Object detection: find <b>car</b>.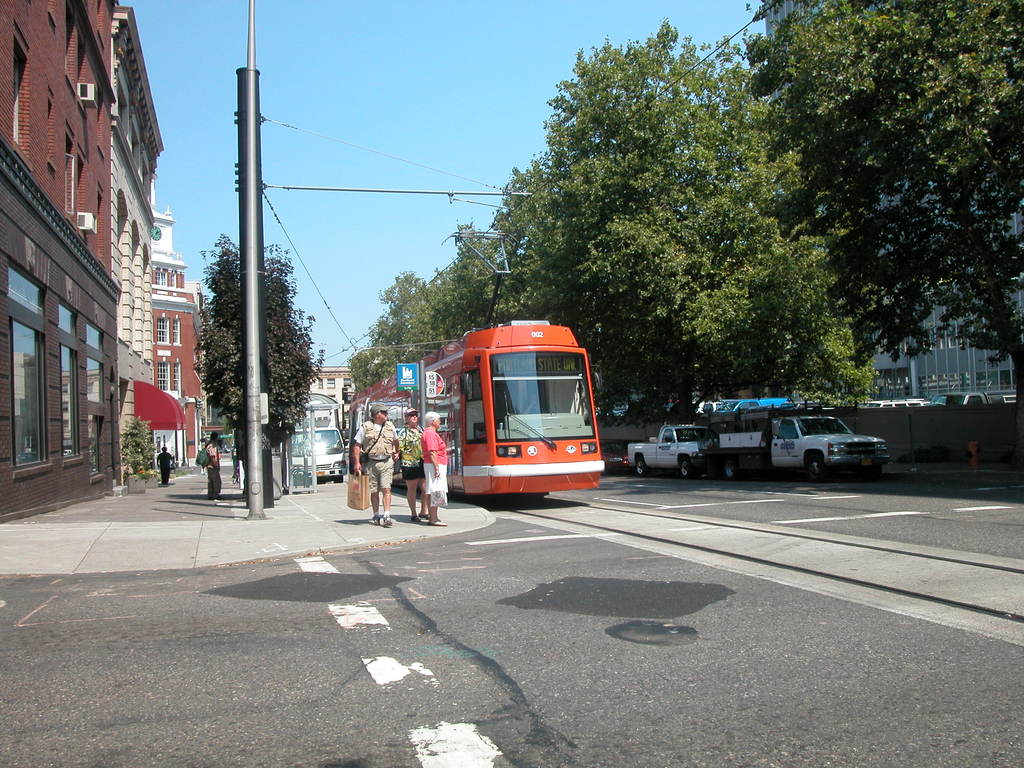
602 435 634 470.
